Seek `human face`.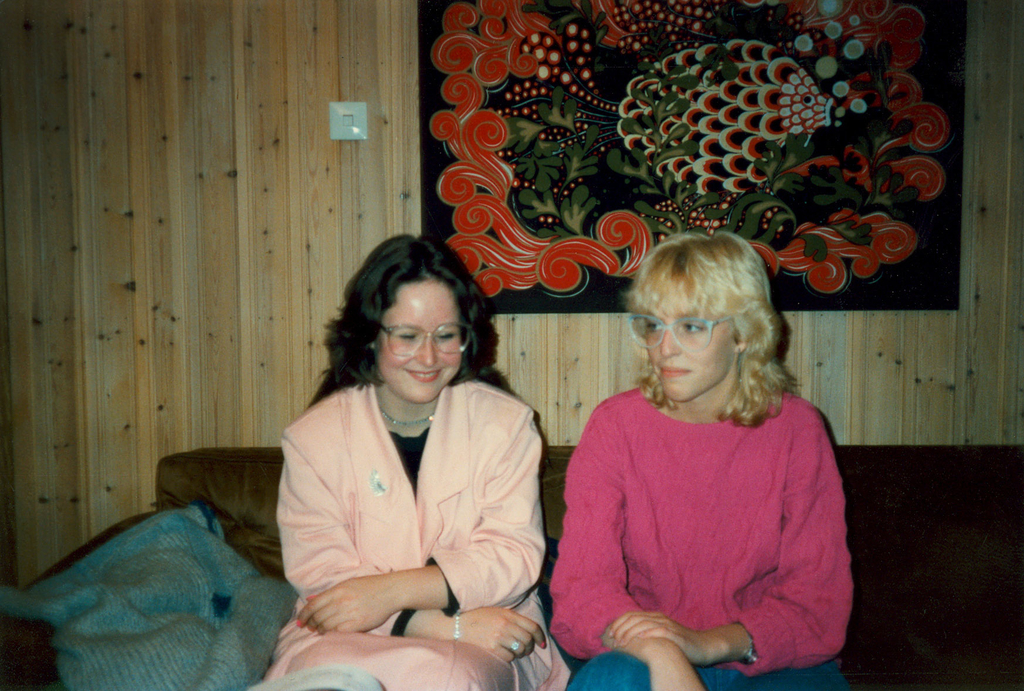
rect(376, 280, 463, 406).
